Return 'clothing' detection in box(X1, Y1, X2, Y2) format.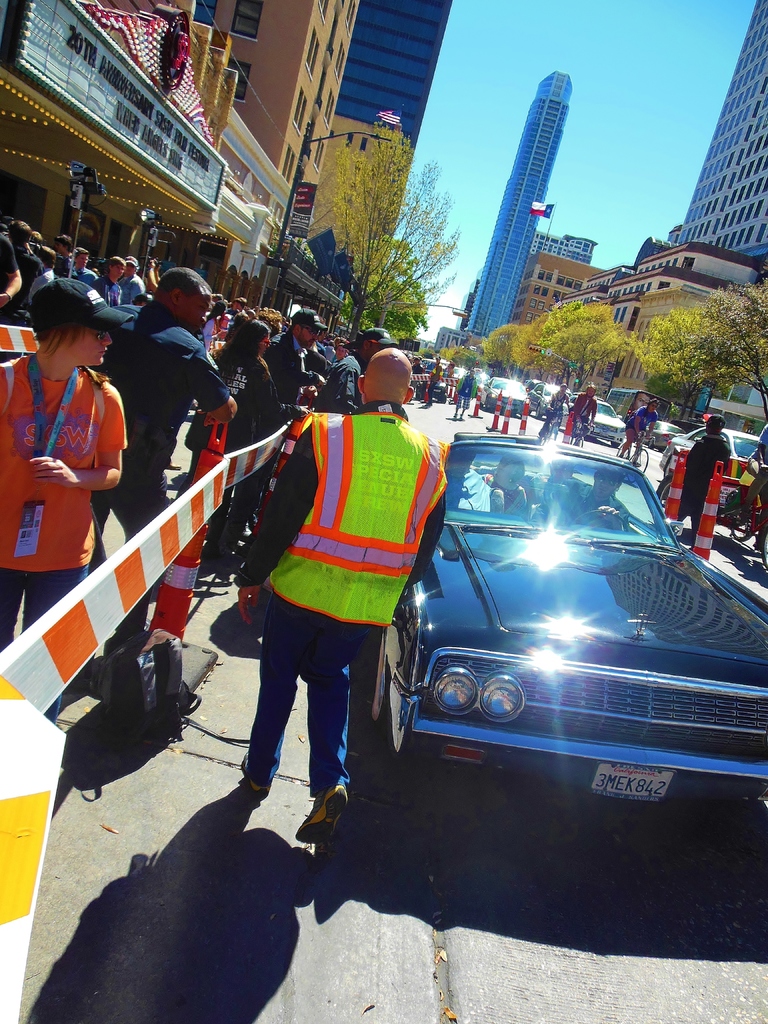
box(182, 333, 268, 547).
